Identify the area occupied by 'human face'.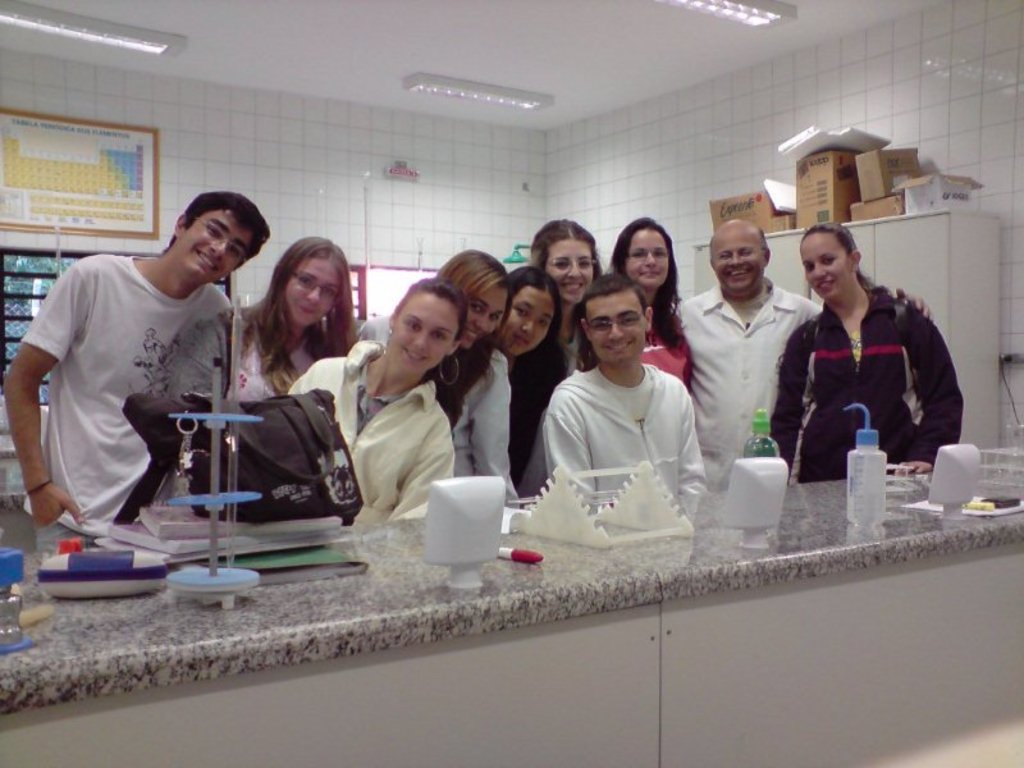
Area: bbox(177, 207, 255, 284).
